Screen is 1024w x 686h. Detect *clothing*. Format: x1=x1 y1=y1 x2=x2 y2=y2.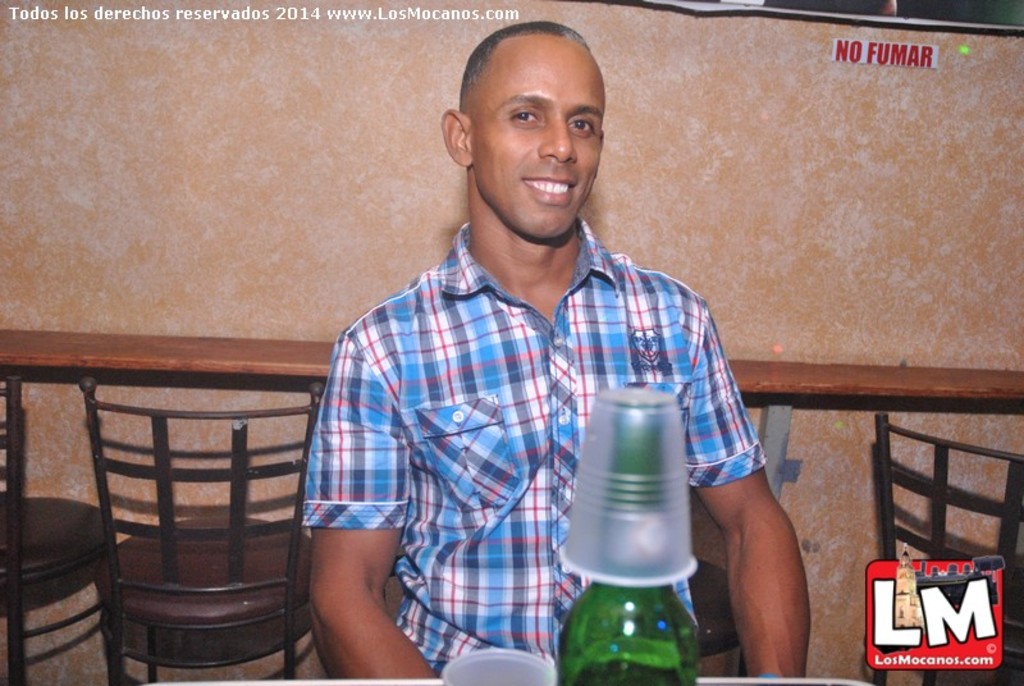
x1=289 y1=160 x2=712 y2=635.
